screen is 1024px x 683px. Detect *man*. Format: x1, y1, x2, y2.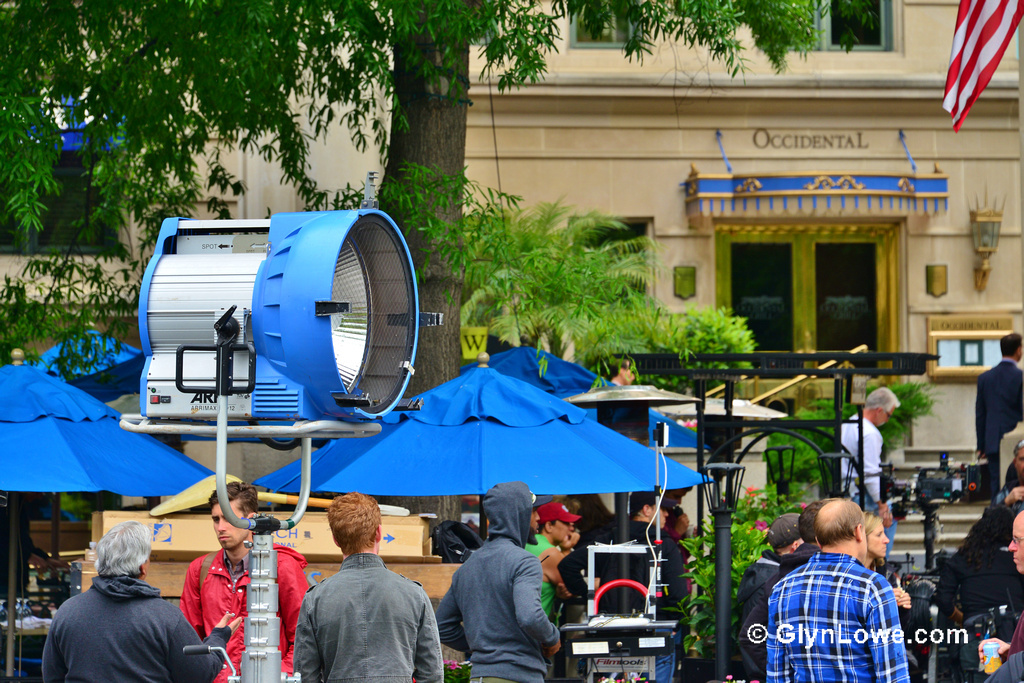
289, 516, 438, 682.
